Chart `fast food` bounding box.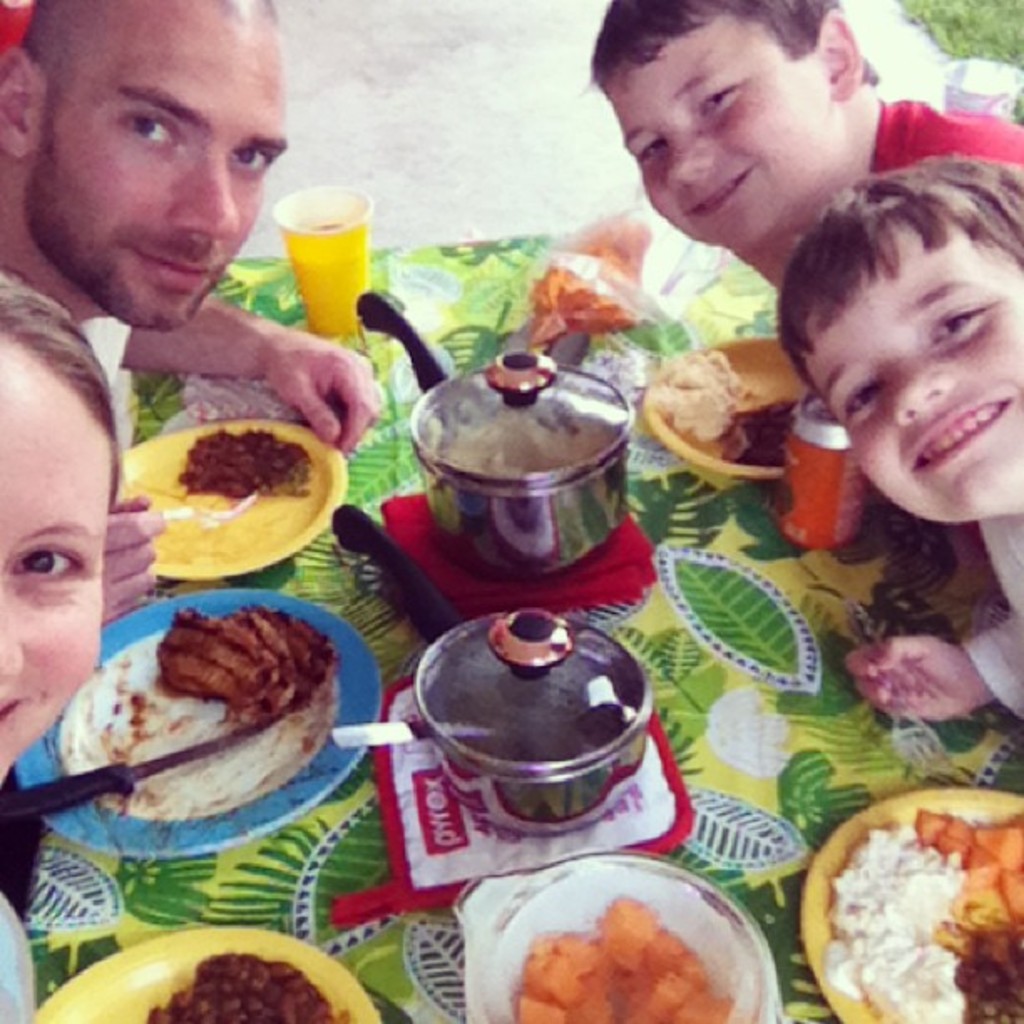
Charted: [60, 596, 340, 822].
